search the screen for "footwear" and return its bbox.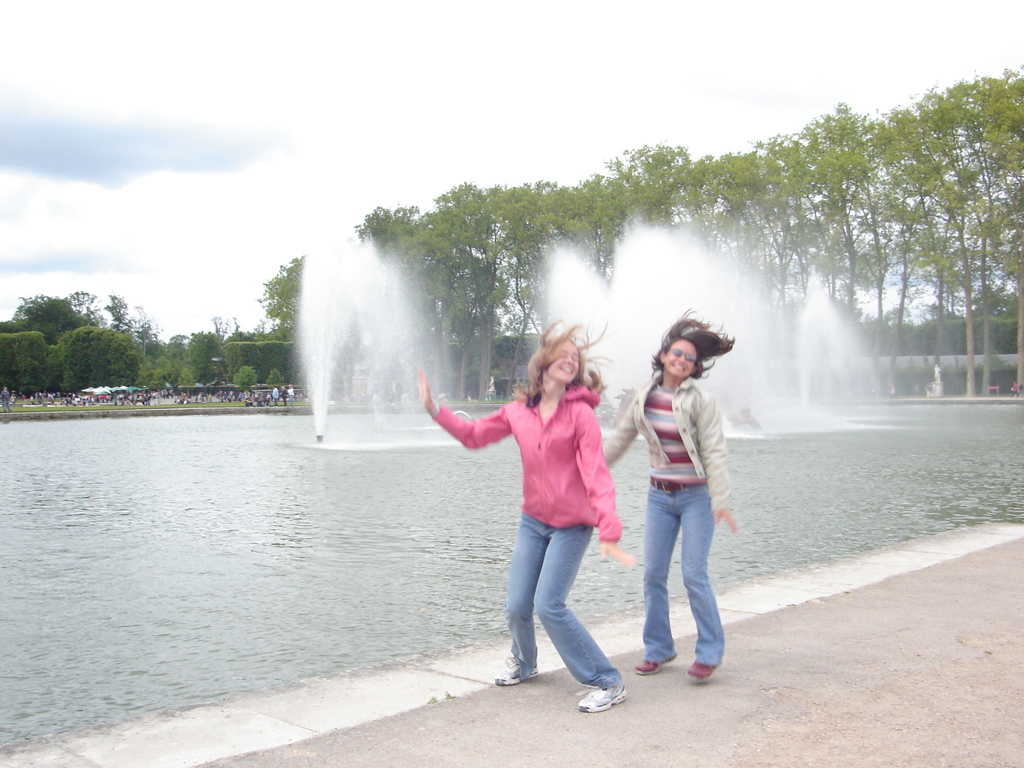
Found: {"left": 495, "top": 653, "right": 541, "bottom": 685}.
